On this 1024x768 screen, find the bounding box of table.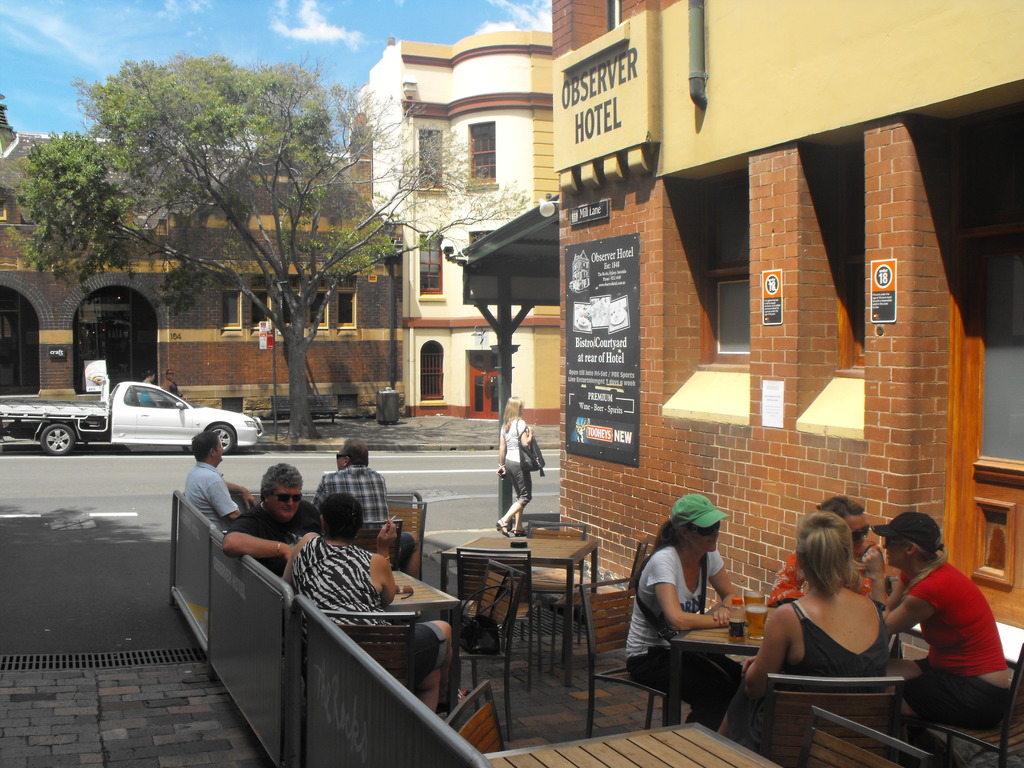
Bounding box: region(667, 600, 781, 722).
